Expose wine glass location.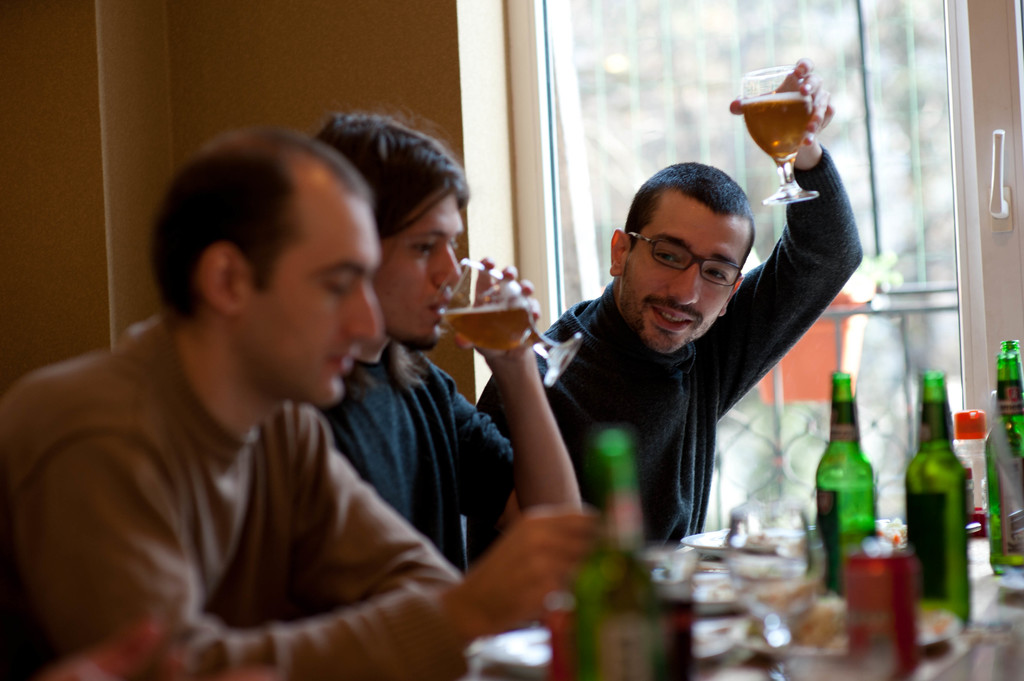
Exposed at <box>431,256,585,387</box>.
